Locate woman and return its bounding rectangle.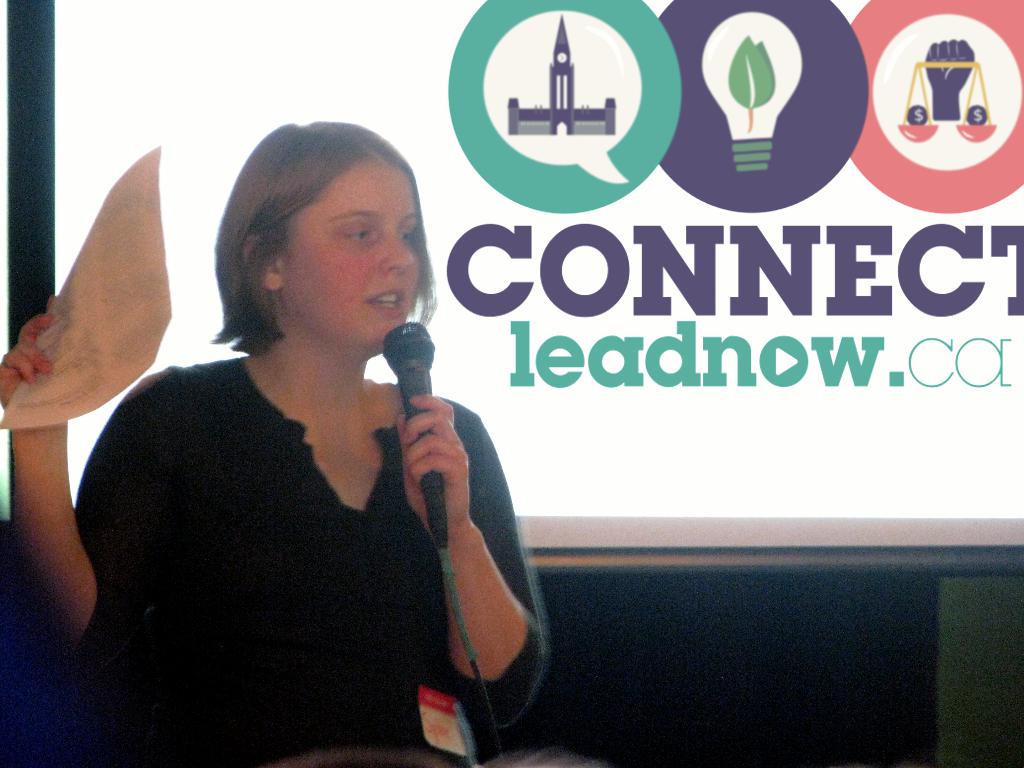
pyautogui.locateOnScreen(0, 120, 543, 767).
